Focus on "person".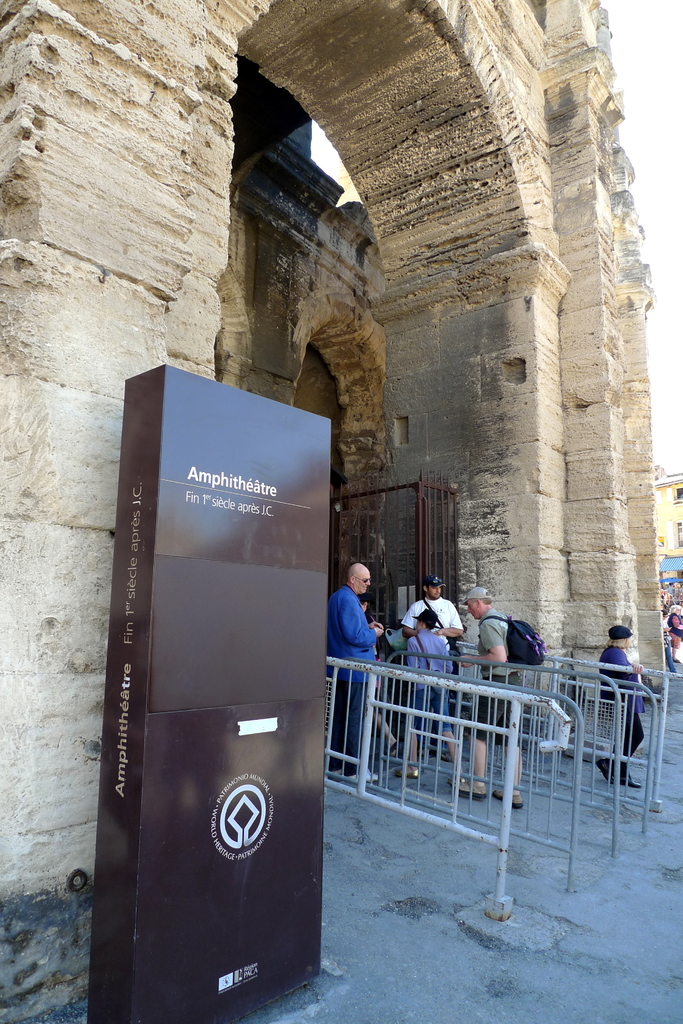
Focused at [left=323, top=562, right=382, bottom=779].
